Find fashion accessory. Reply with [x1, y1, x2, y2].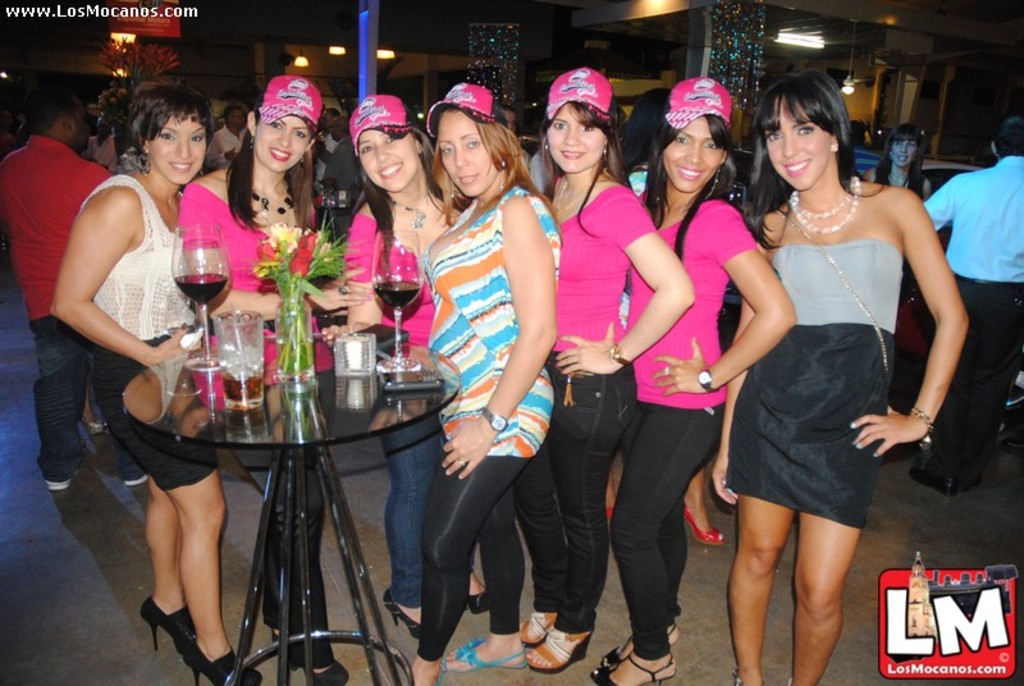
[854, 440, 856, 442].
